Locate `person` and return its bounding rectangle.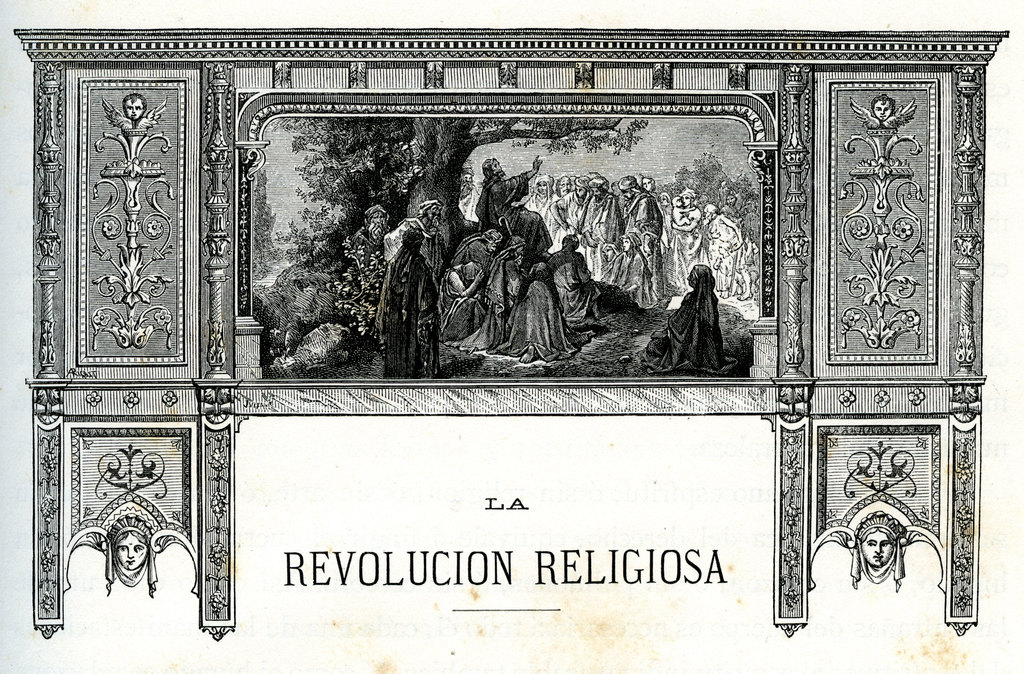
region(491, 152, 548, 245).
